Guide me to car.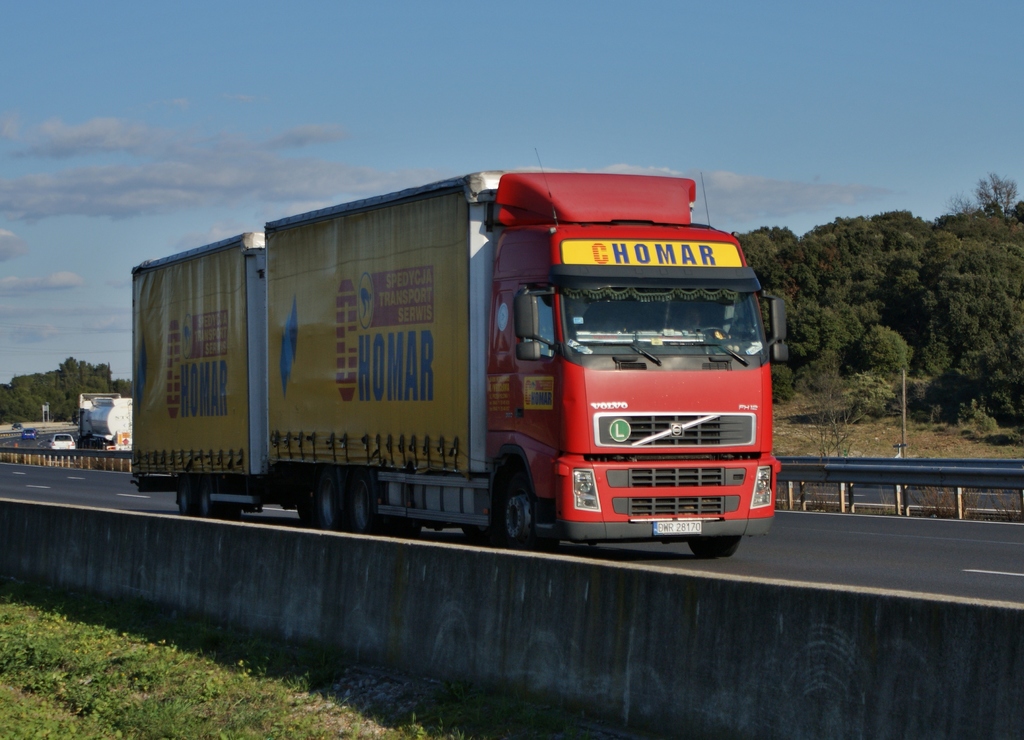
Guidance: bbox=[10, 419, 20, 430].
